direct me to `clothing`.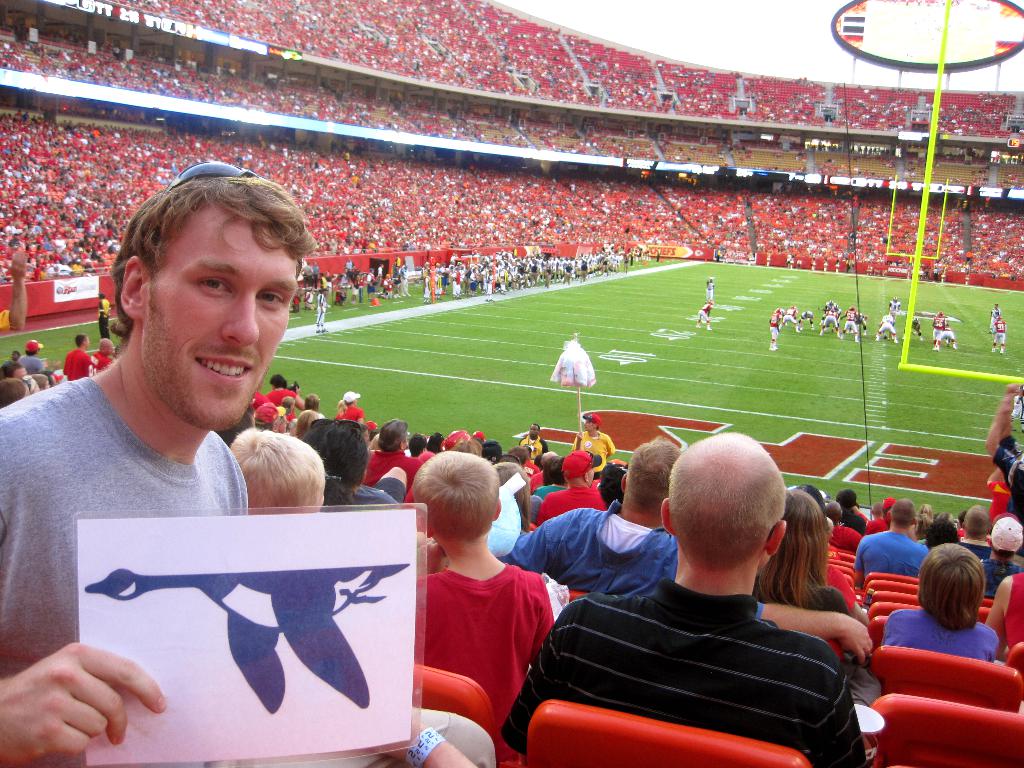
Direction: 877 312 895 341.
